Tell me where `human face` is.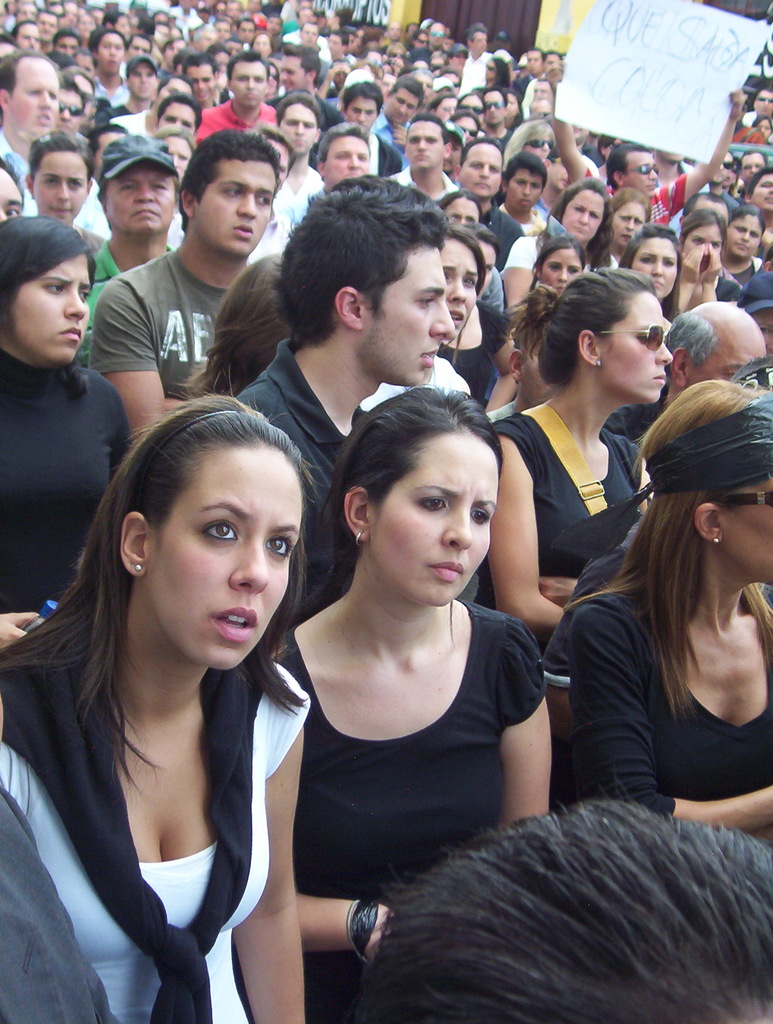
`human face` is at 444 241 477 340.
